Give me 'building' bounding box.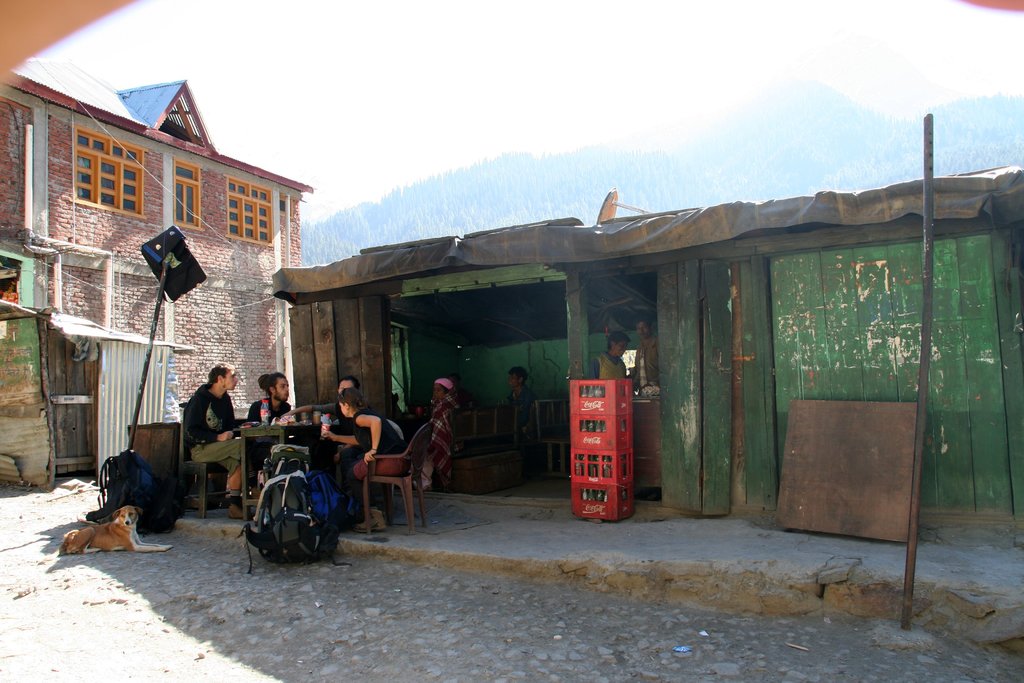
<bbox>275, 161, 1023, 511</bbox>.
